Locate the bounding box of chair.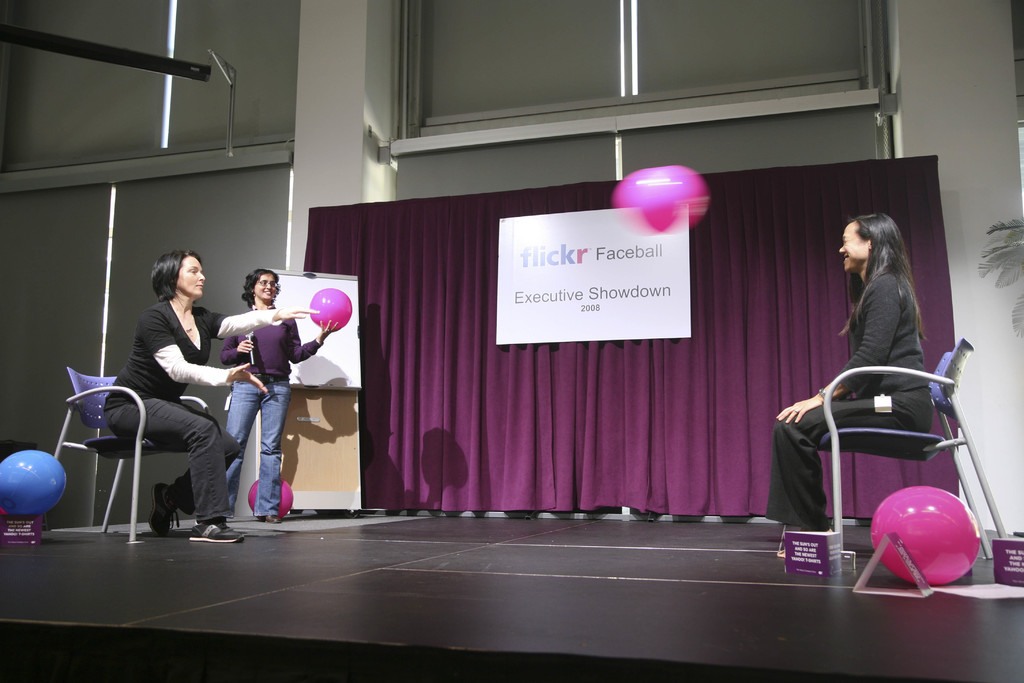
Bounding box: select_region(54, 365, 215, 544).
